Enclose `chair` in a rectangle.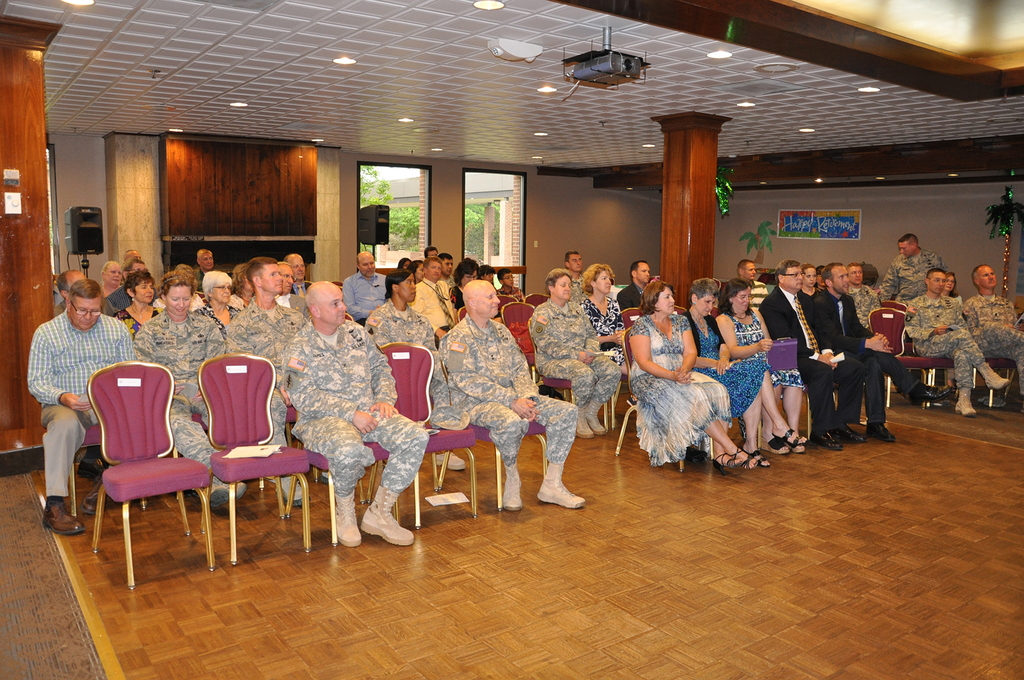
[x1=71, y1=354, x2=202, y2=588].
